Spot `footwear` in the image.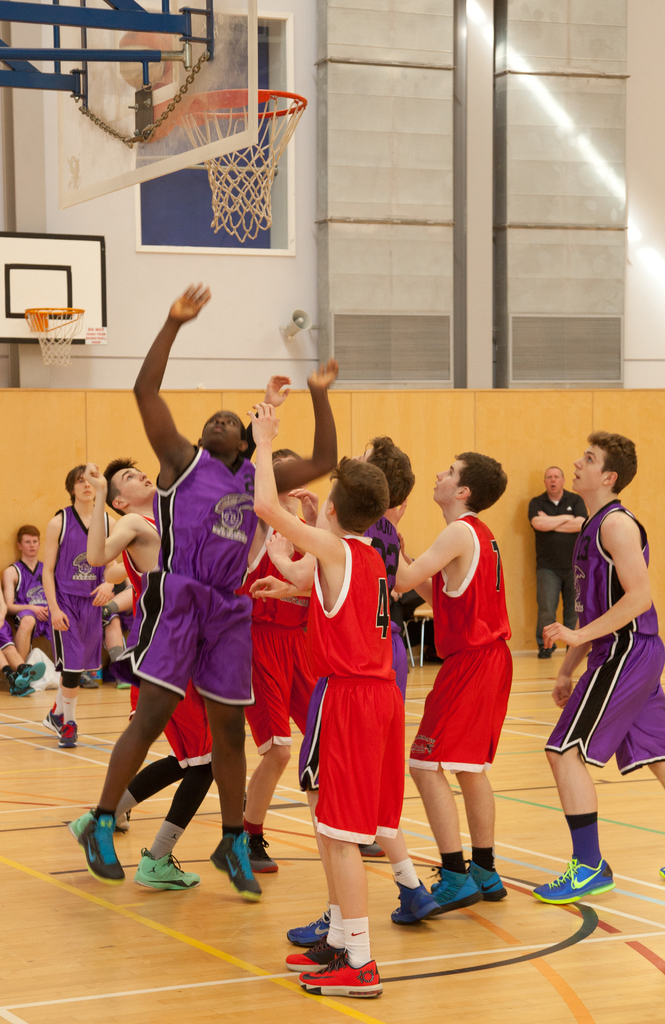
`footwear` found at l=58, t=722, r=77, b=746.
